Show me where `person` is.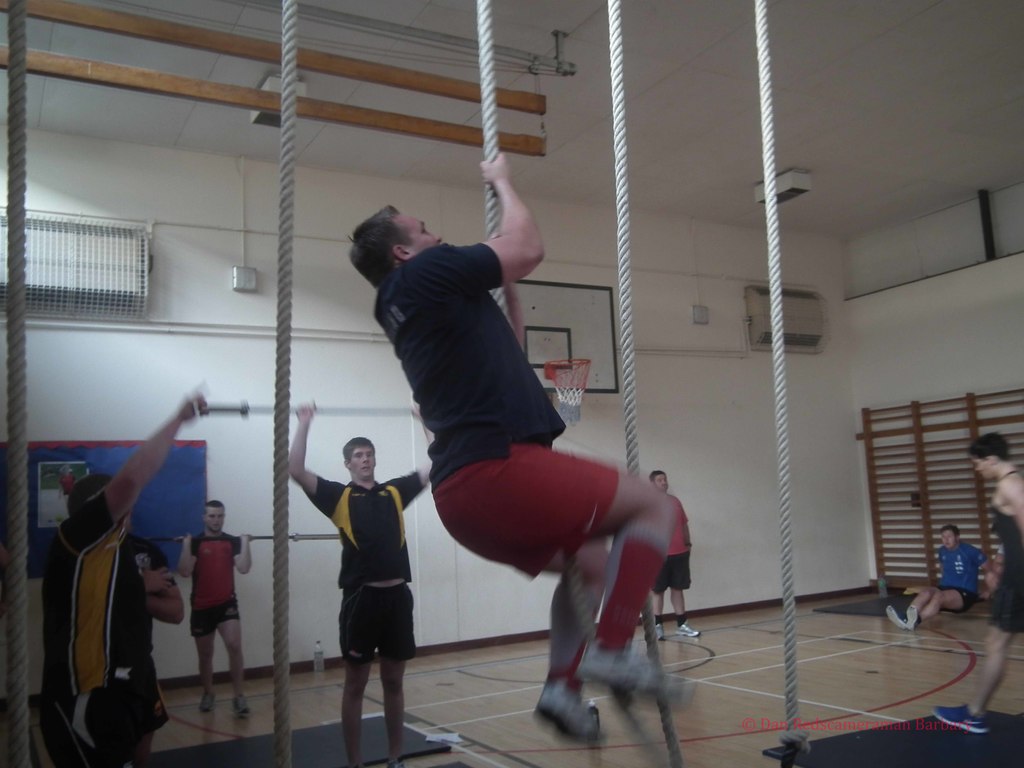
`person` is at bbox(349, 150, 700, 749).
